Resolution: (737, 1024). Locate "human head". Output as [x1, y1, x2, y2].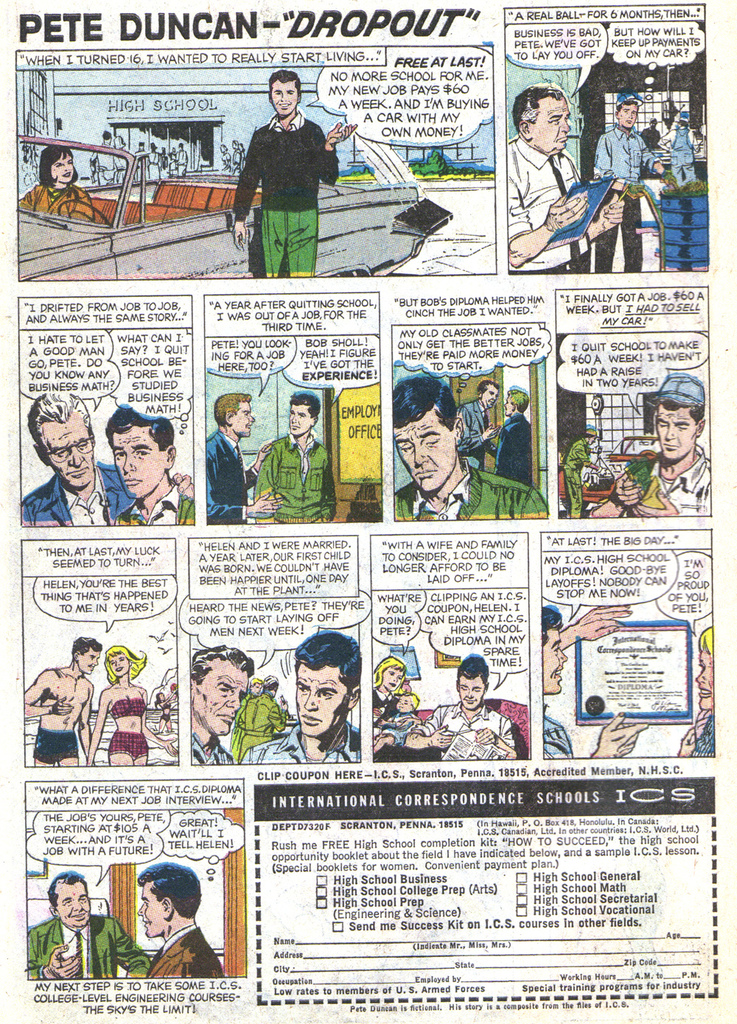
[396, 380, 458, 494].
